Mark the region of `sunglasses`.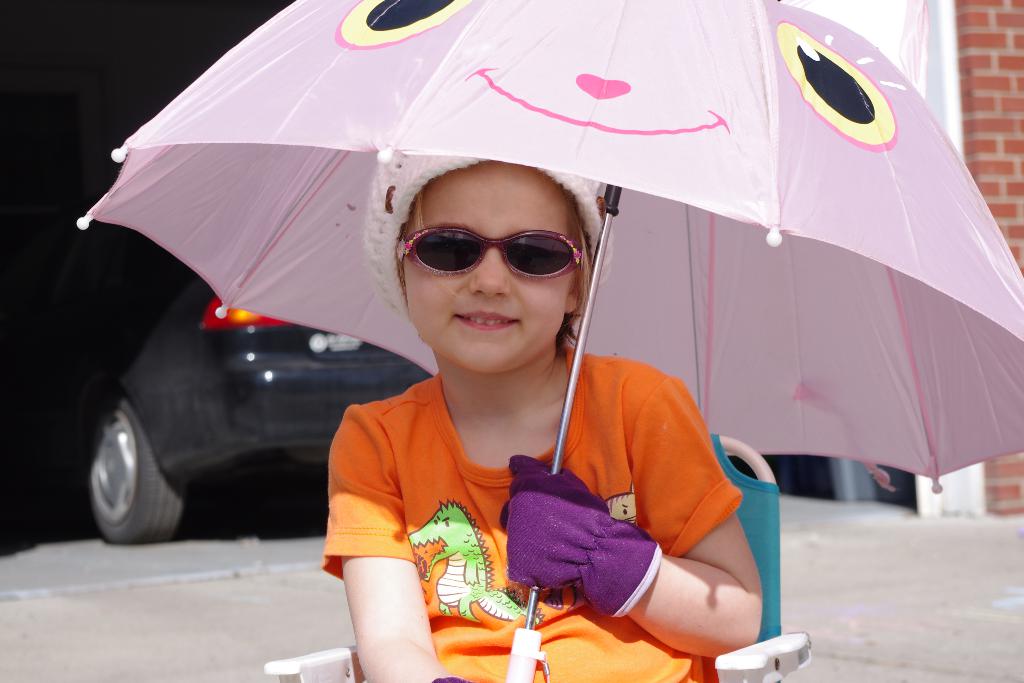
Region: box(394, 223, 586, 292).
